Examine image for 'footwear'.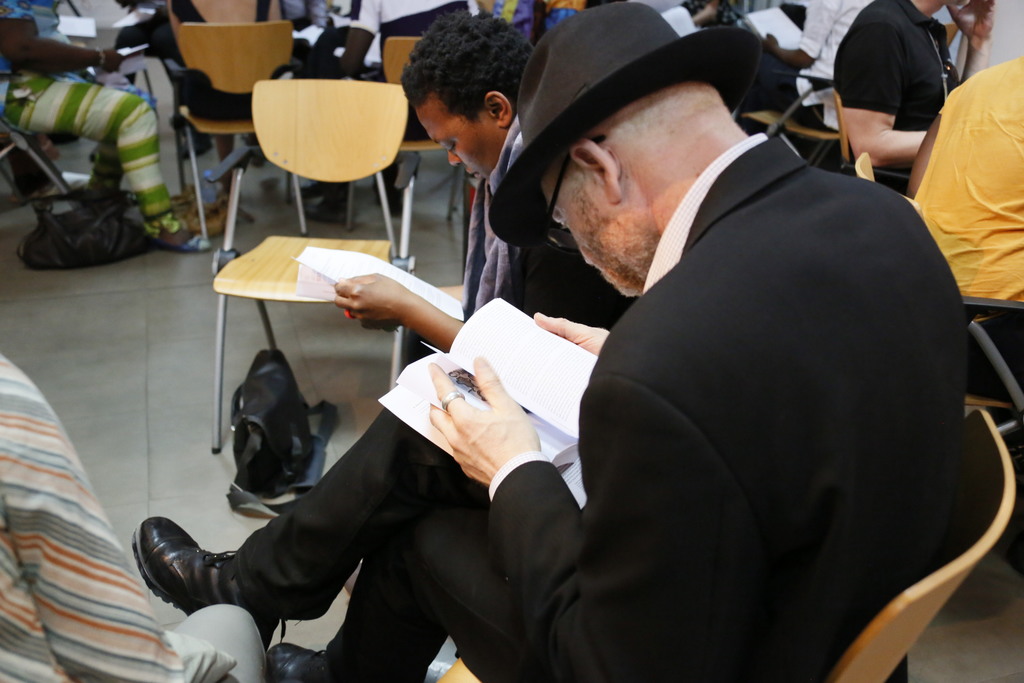
Examination result: bbox=(143, 224, 216, 251).
